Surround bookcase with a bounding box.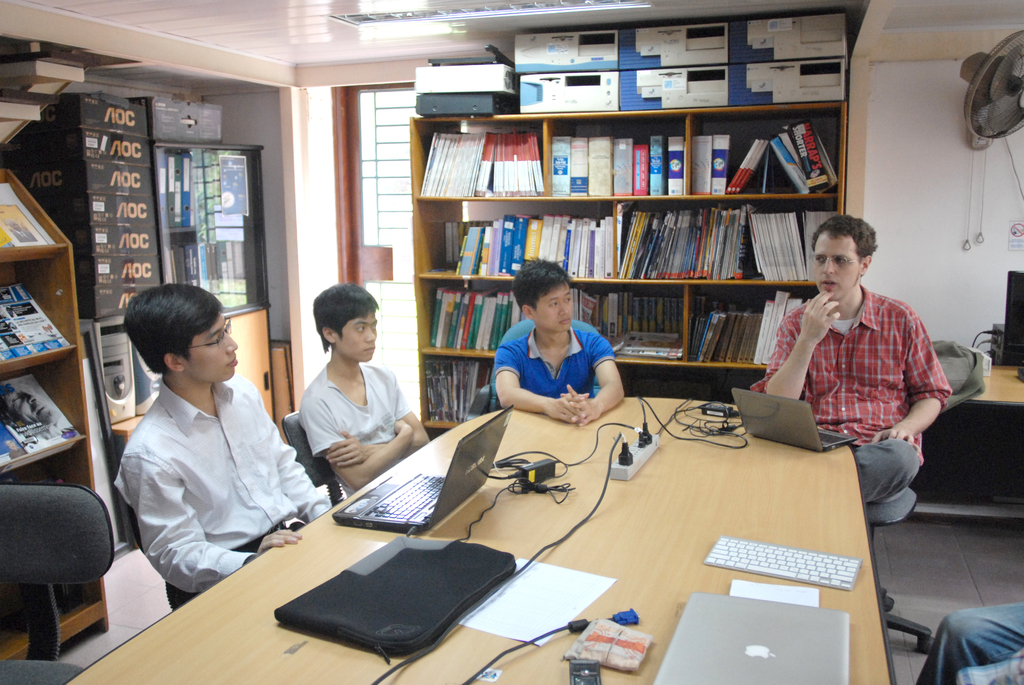
<box>0,164,111,673</box>.
